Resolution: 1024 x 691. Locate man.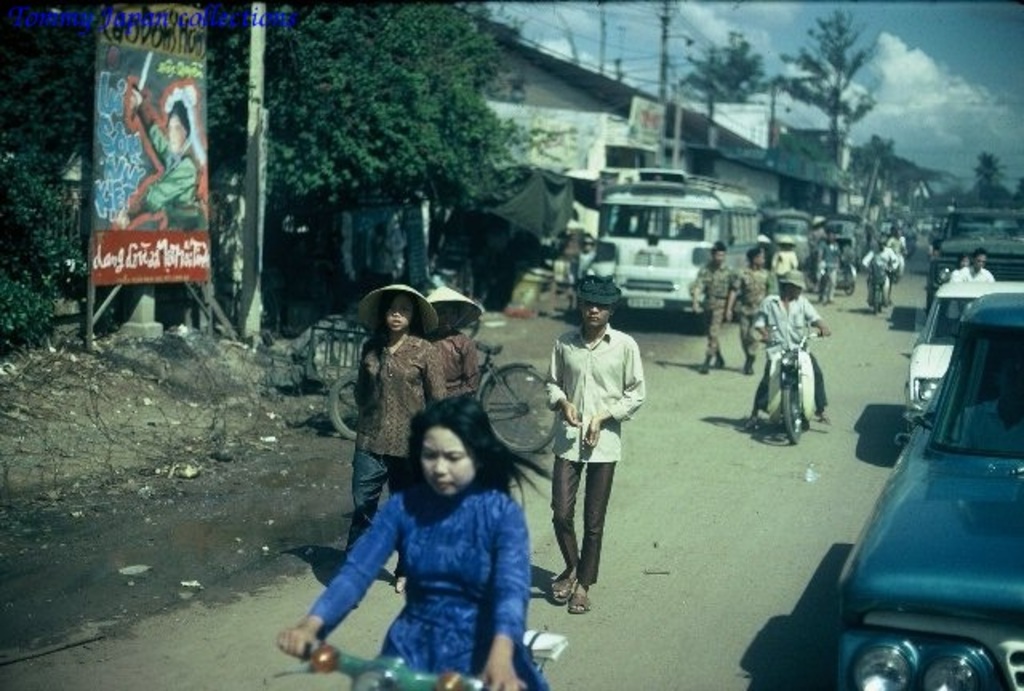
locate(954, 250, 994, 280).
